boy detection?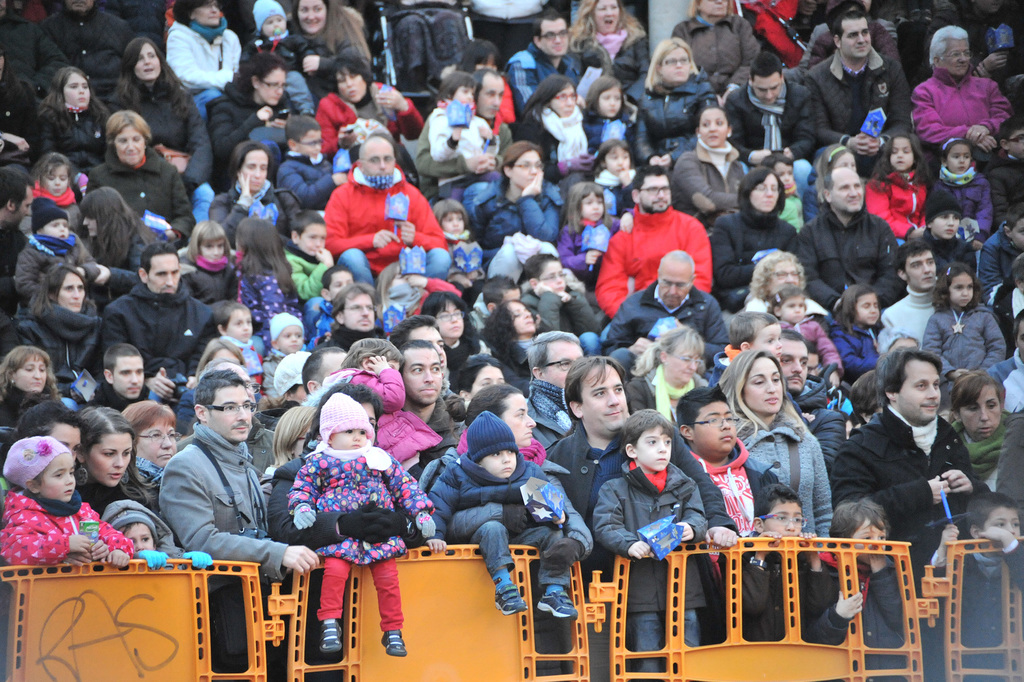
BBox(112, 509, 214, 572)
